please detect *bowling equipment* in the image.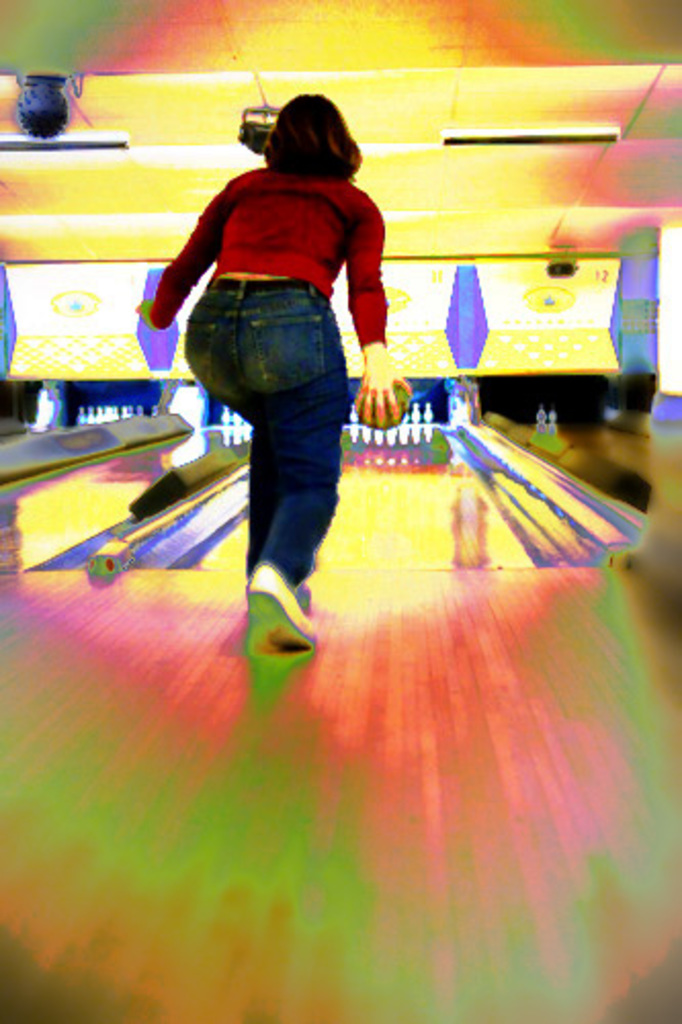
346/401/436/430.
